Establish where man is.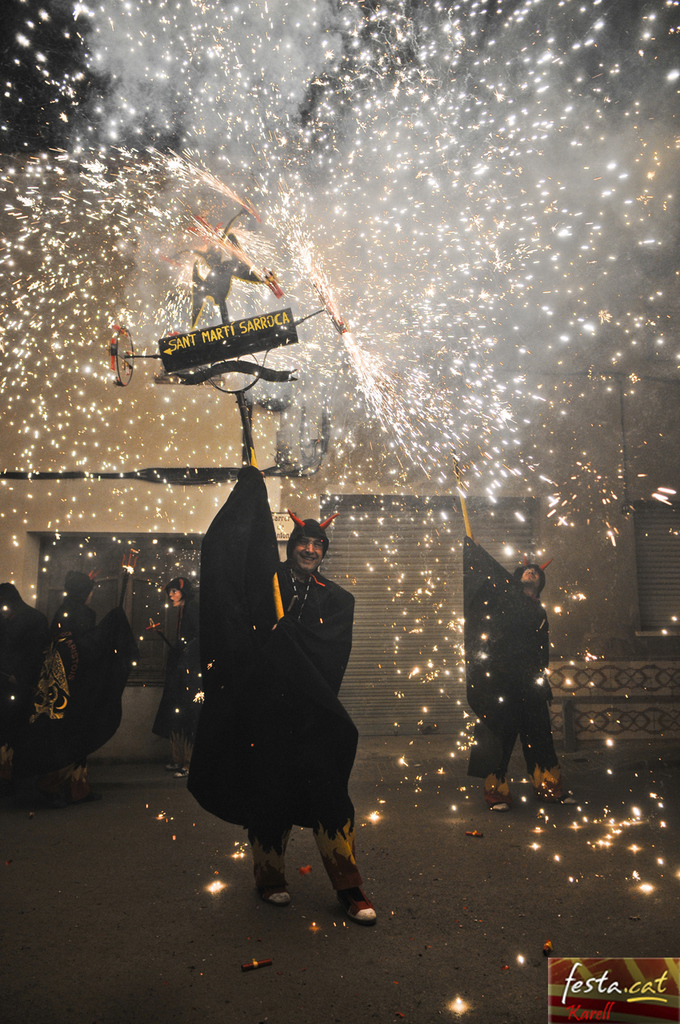
Established at bbox=(150, 566, 198, 767).
